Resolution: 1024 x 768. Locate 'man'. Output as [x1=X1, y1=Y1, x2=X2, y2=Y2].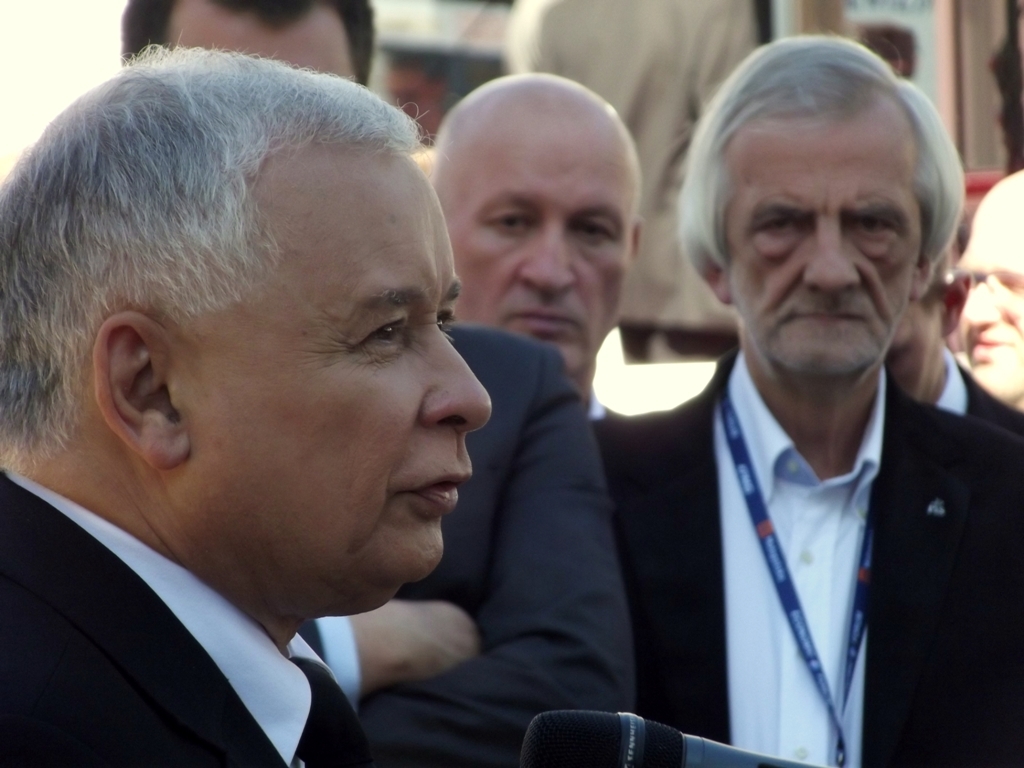
[x1=418, y1=70, x2=642, y2=430].
